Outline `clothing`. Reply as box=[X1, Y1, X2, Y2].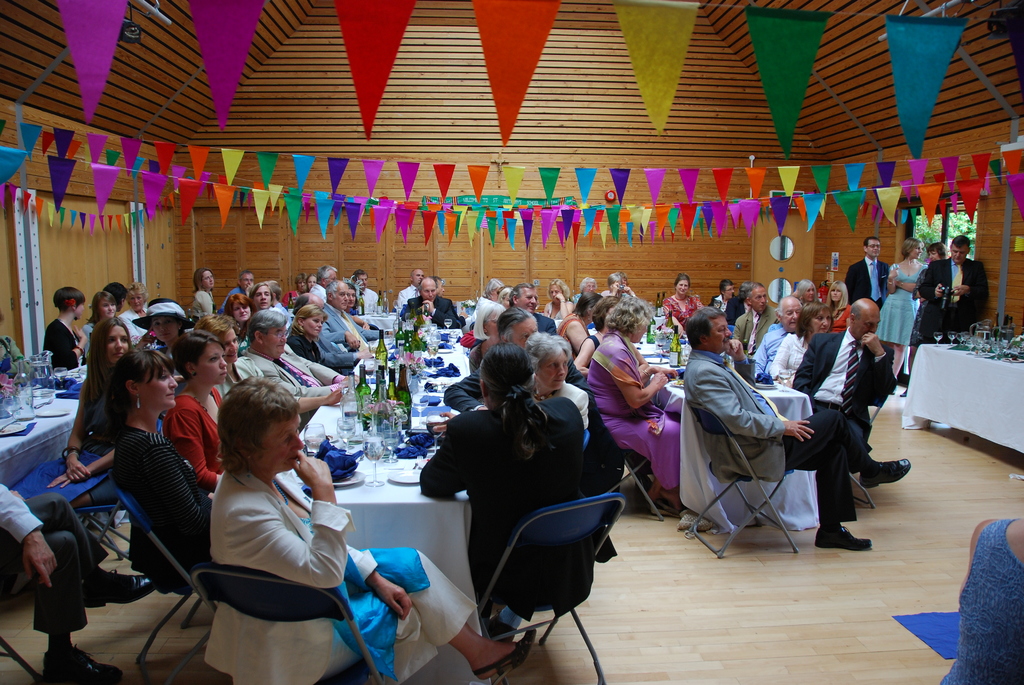
box=[838, 257, 879, 312].
